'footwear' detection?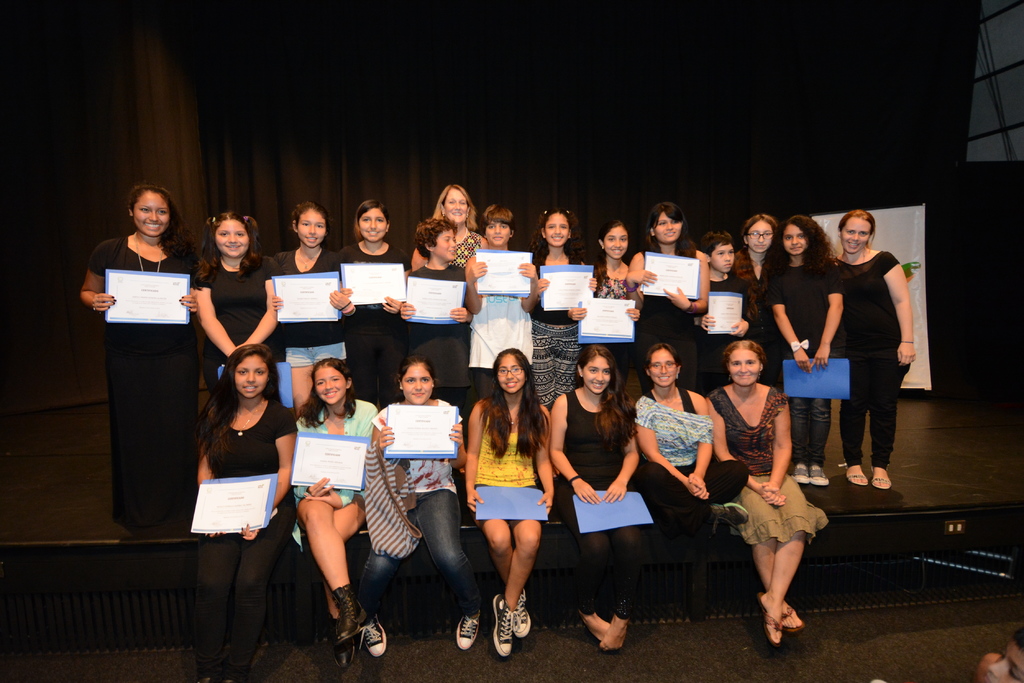
709 502 751 537
